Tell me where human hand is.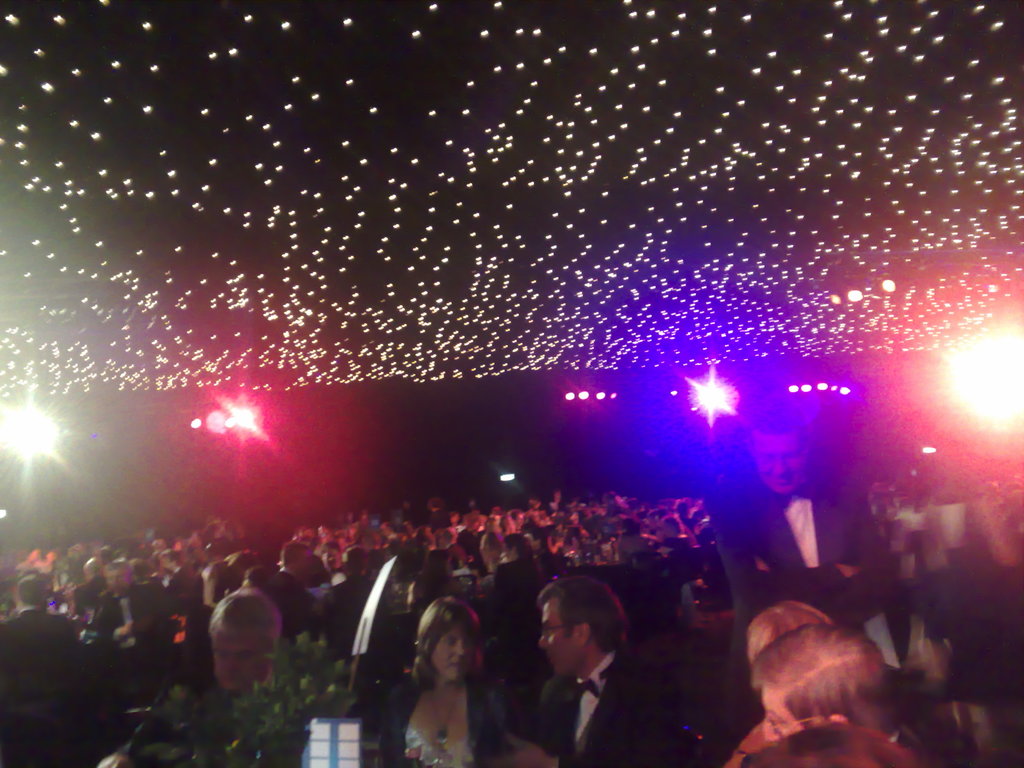
human hand is at crop(490, 730, 554, 767).
